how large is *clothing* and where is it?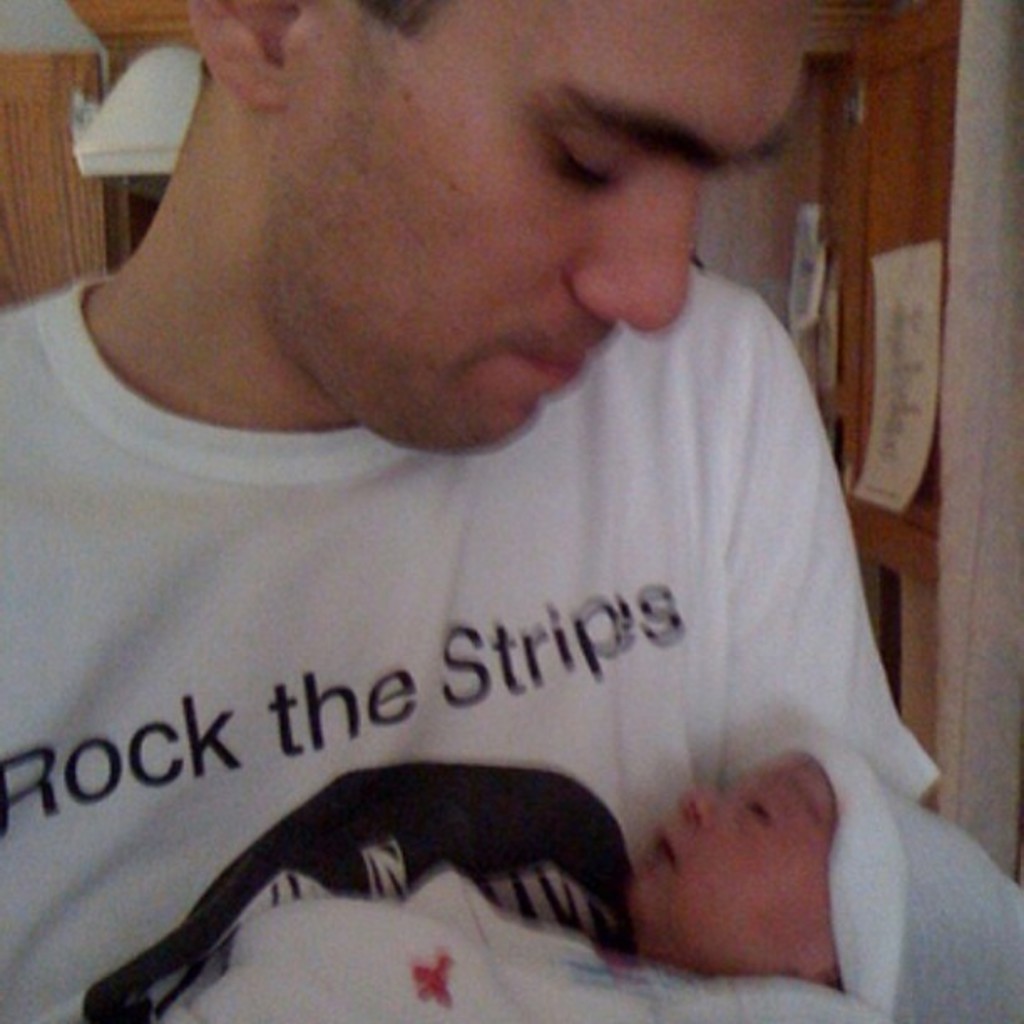
Bounding box: box(23, 166, 996, 1001).
